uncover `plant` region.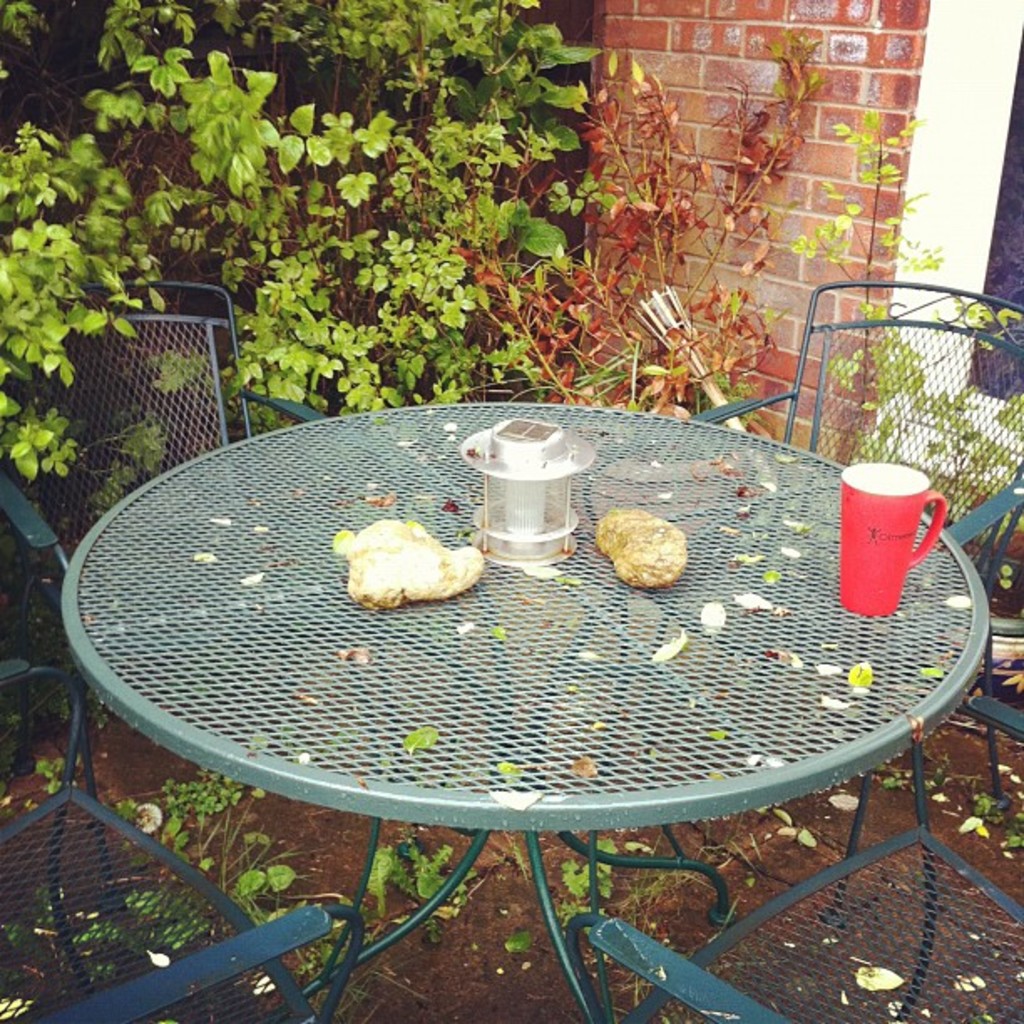
Uncovered: region(0, 770, 482, 984).
